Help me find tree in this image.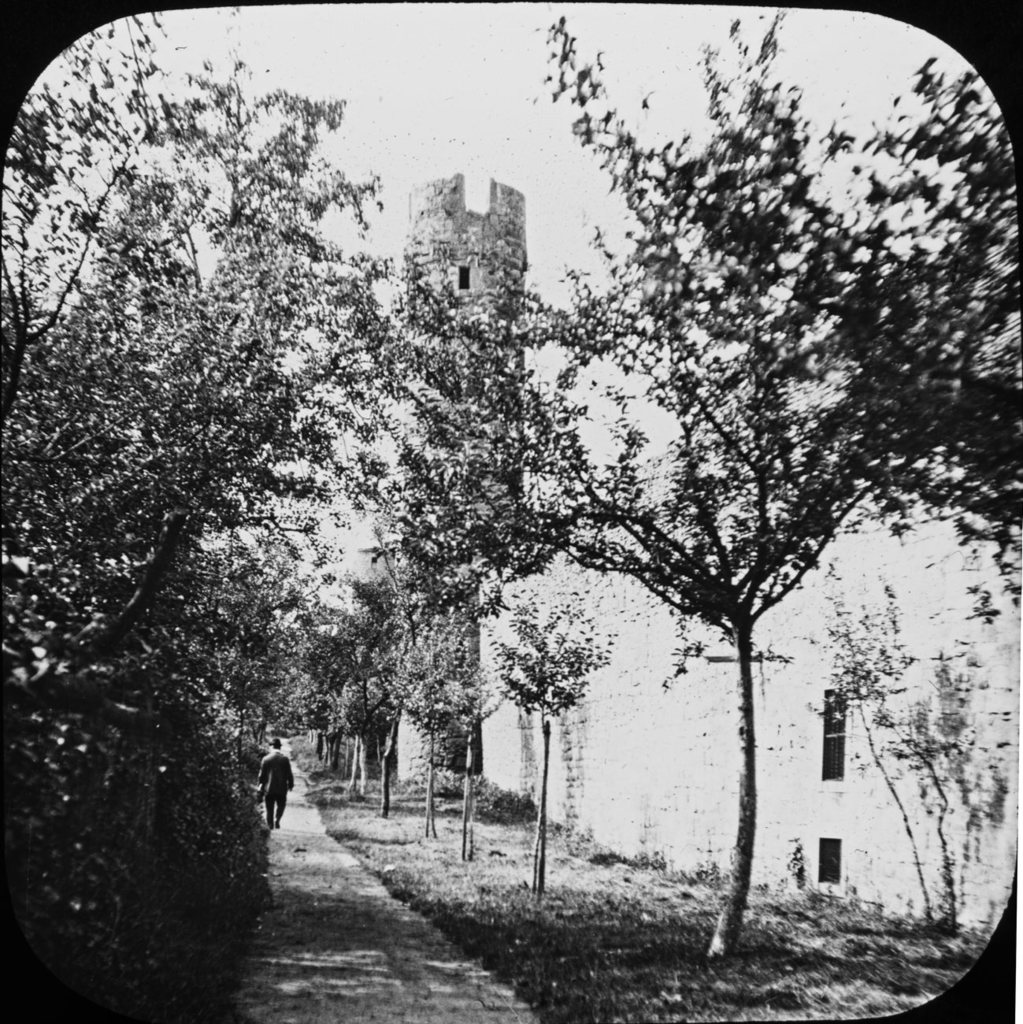
Found it: <bbox>0, 15, 413, 1023</bbox>.
